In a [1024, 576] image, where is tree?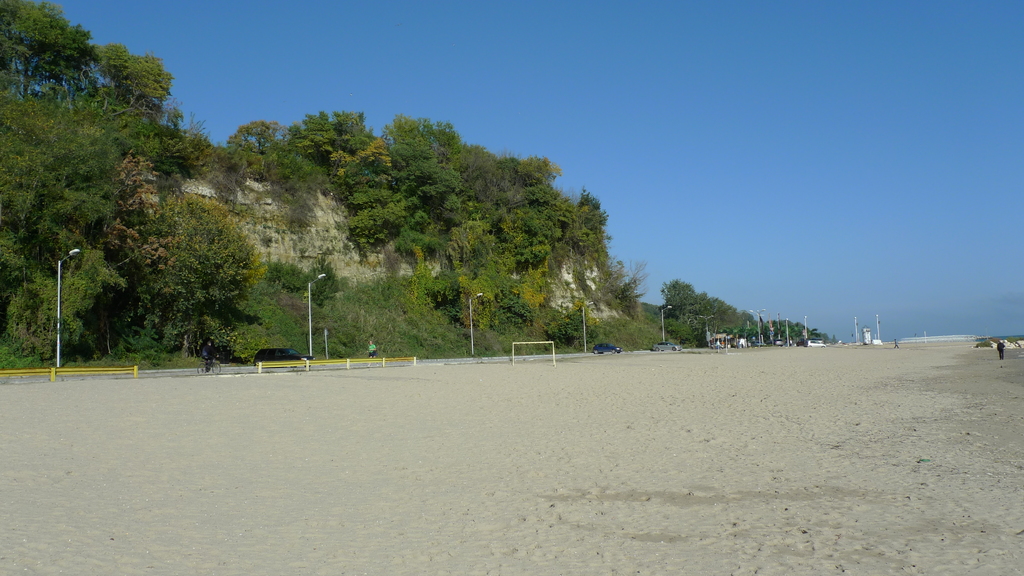
433 120 460 157.
